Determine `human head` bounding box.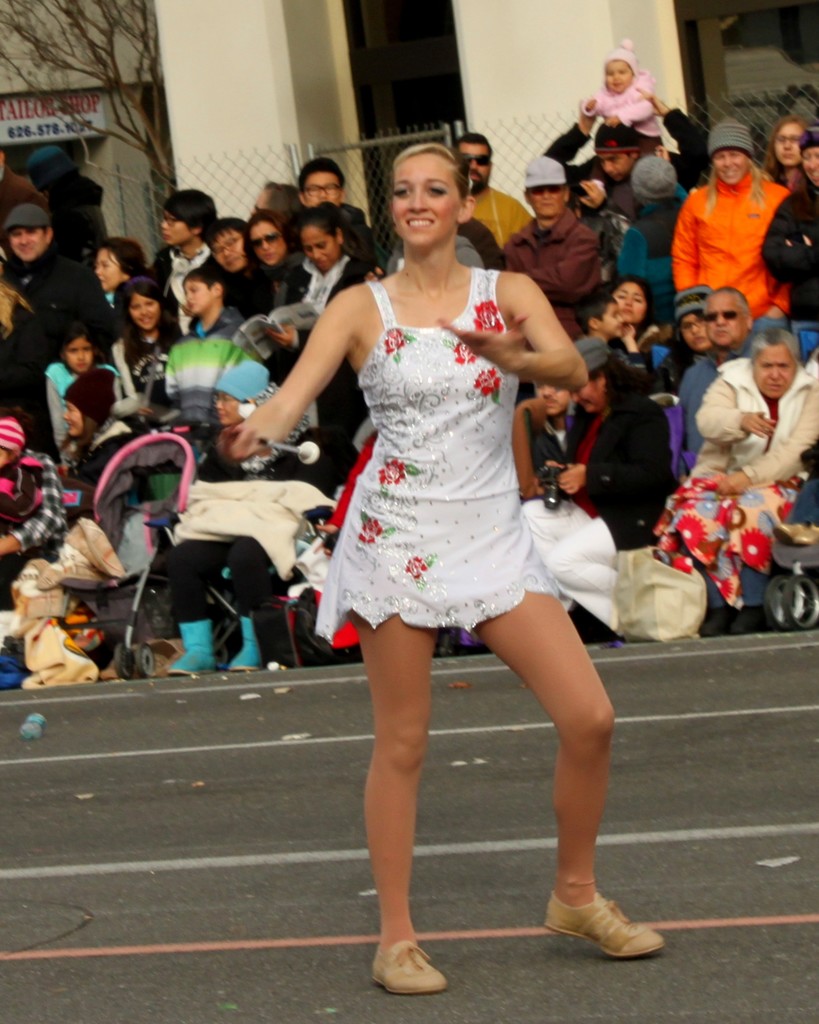
Determined: pyautogui.locateOnScreen(59, 364, 120, 440).
